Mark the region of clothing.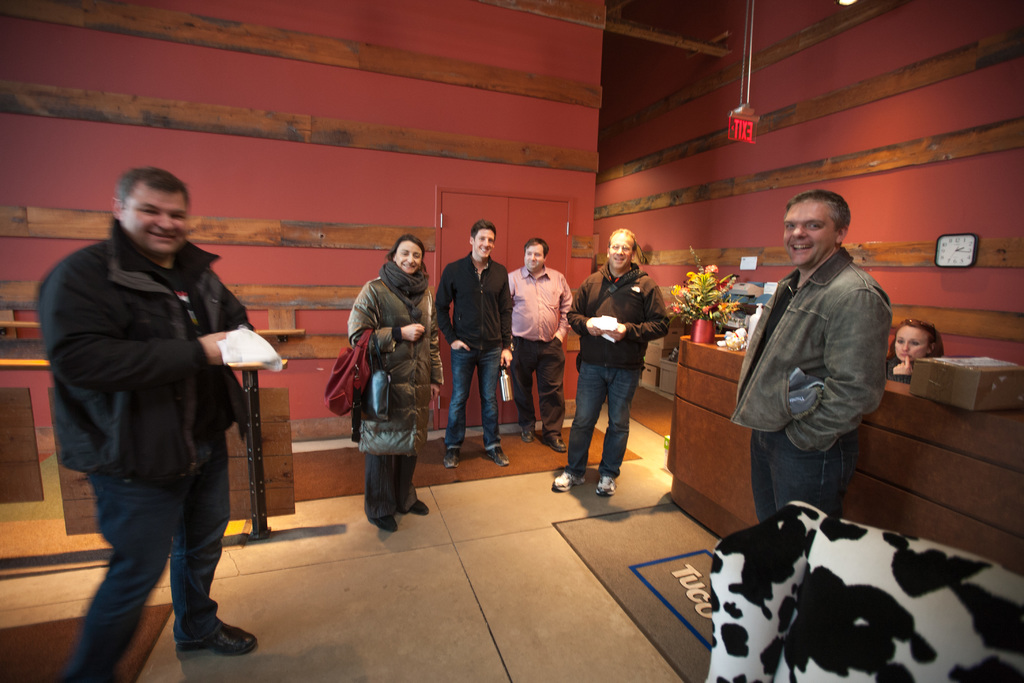
Region: rect(731, 200, 897, 540).
